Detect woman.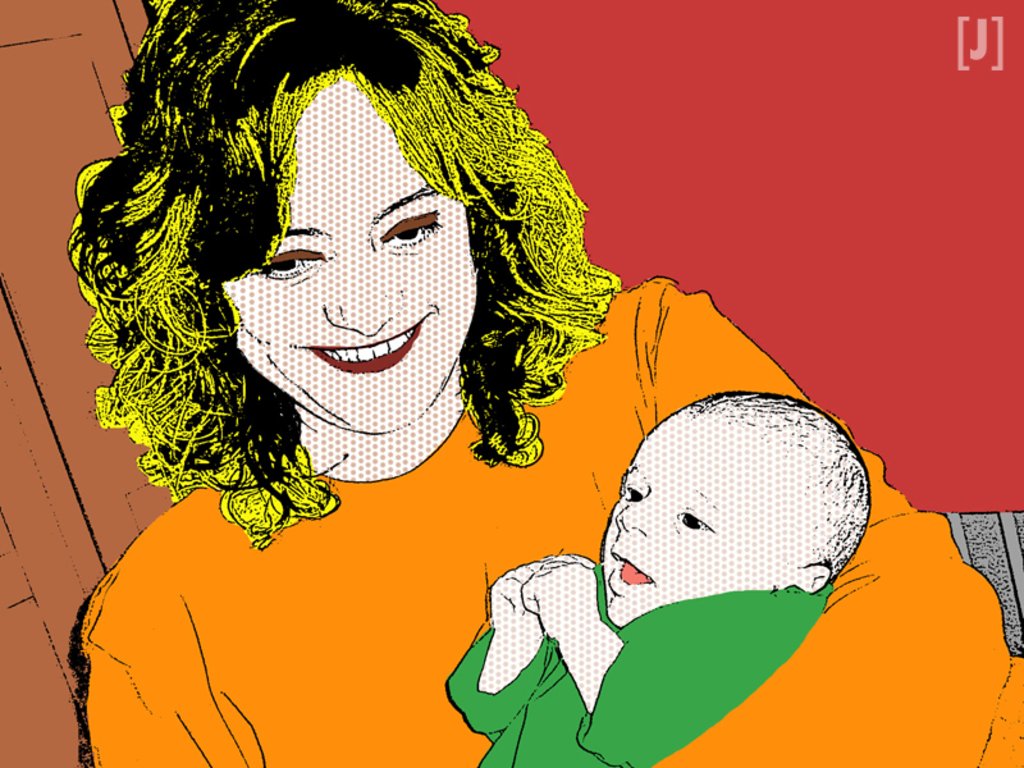
Detected at region(68, 0, 1023, 767).
